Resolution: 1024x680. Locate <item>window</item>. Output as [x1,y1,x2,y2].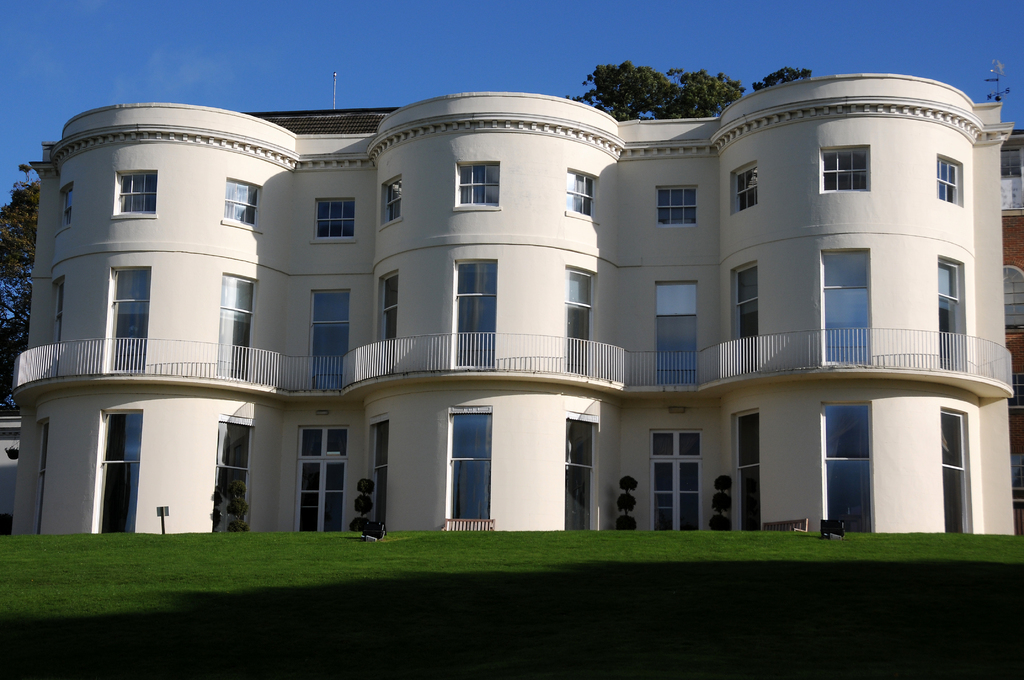
[54,182,75,239].
